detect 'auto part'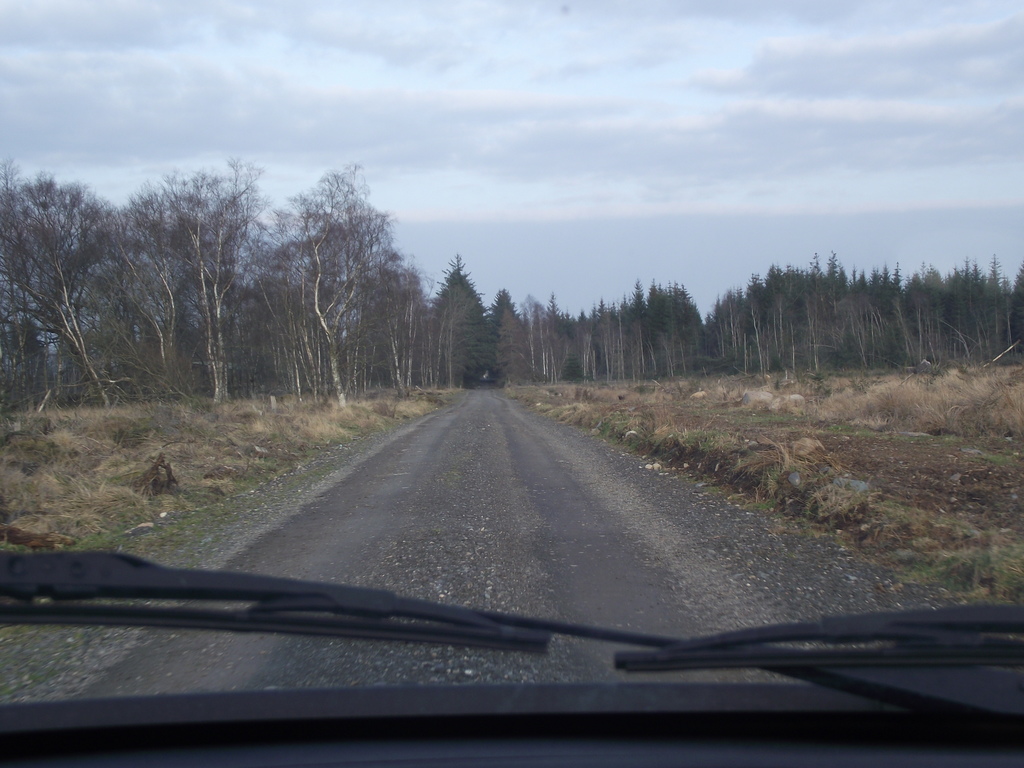
<bbox>605, 601, 1023, 726</bbox>
